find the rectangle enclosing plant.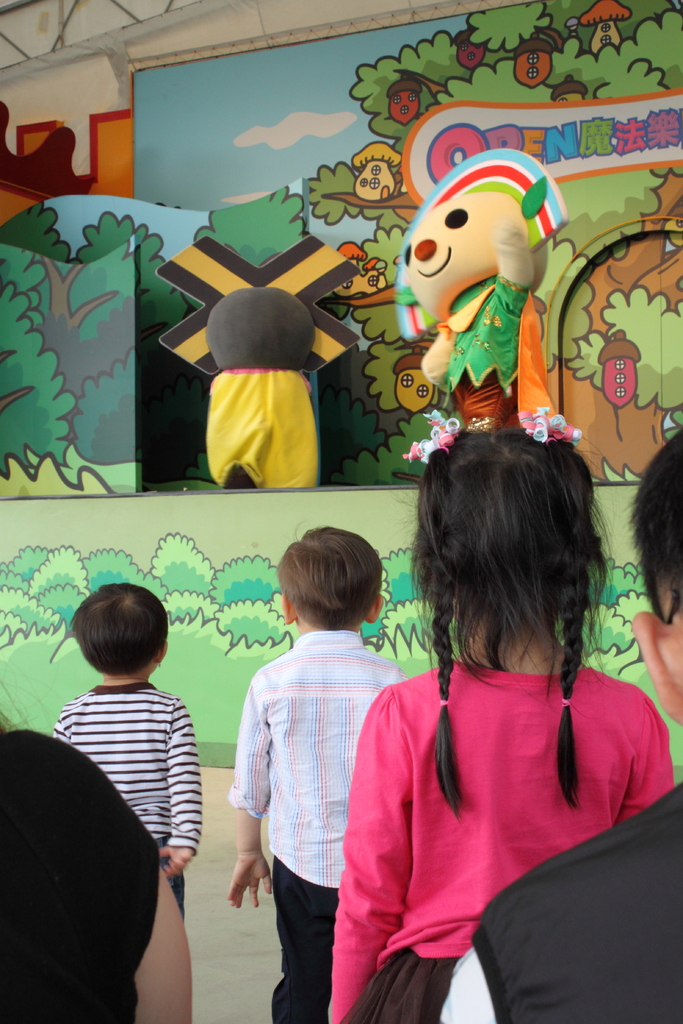
(left=377, top=545, right=425, bottom=605).
